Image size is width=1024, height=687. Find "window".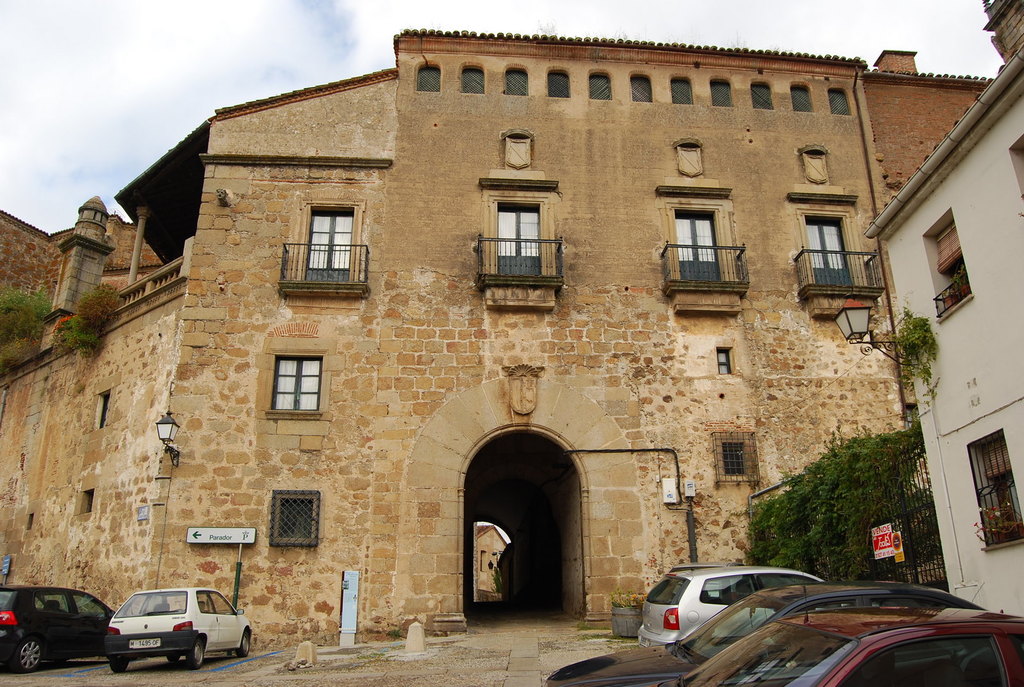
x1=270 y1=489 x2=320 y2=548.
